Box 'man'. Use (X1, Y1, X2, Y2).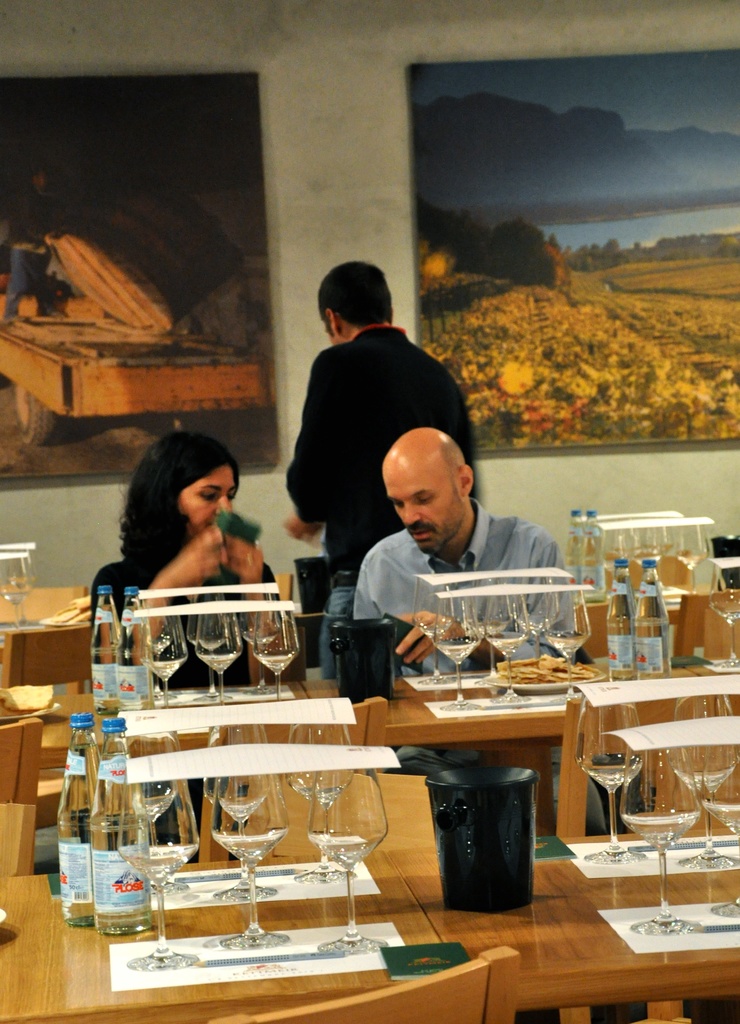
(286, 261, 478, 669).
